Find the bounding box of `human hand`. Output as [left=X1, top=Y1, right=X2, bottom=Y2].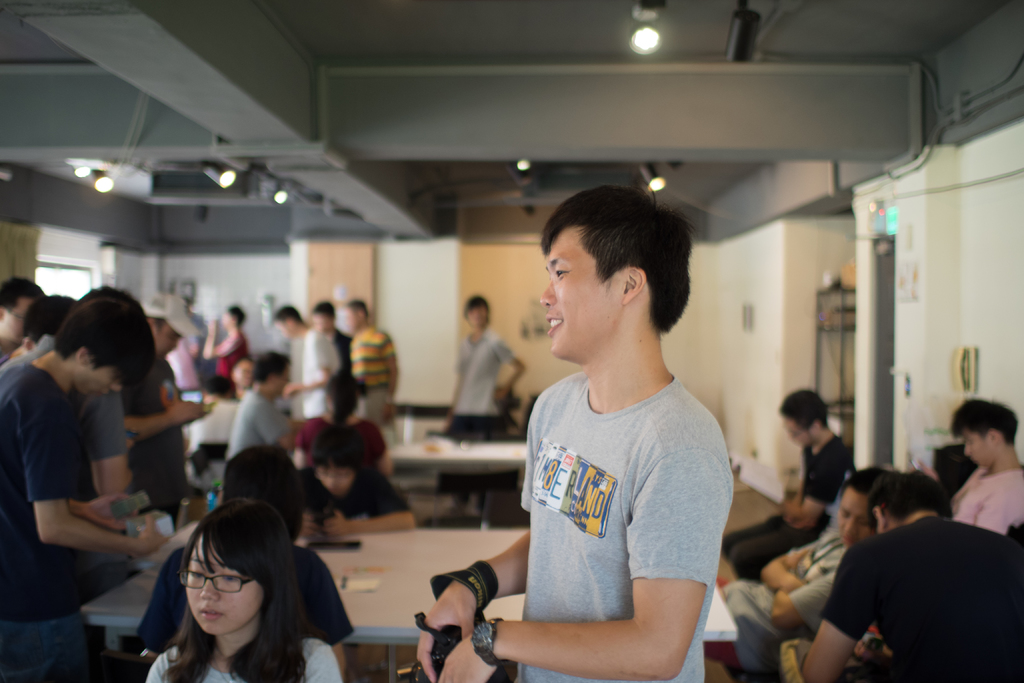
[left=781, top=551, right=800, bottom=572].
